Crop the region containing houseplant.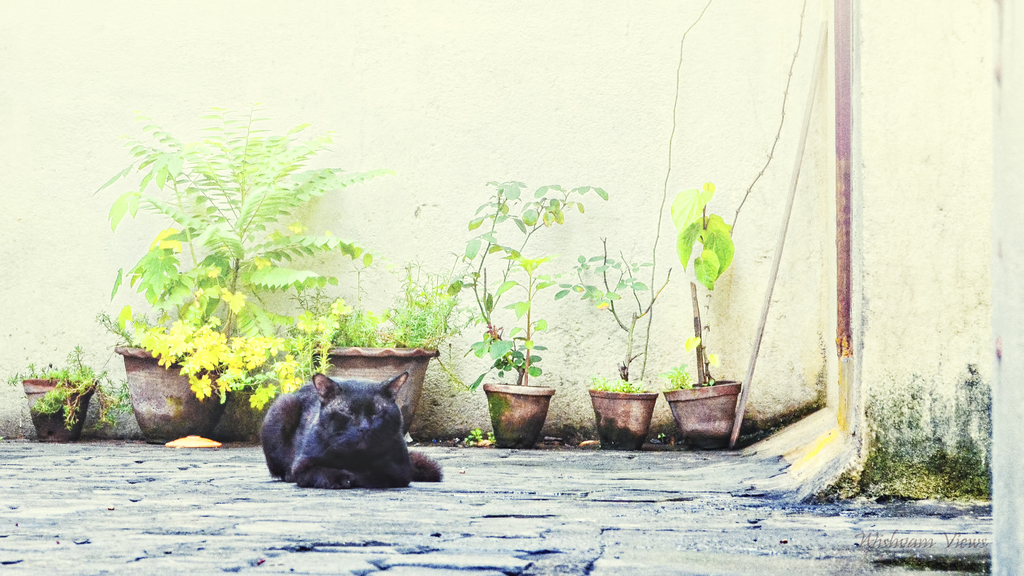
Crop region: 8 342 118 438.
